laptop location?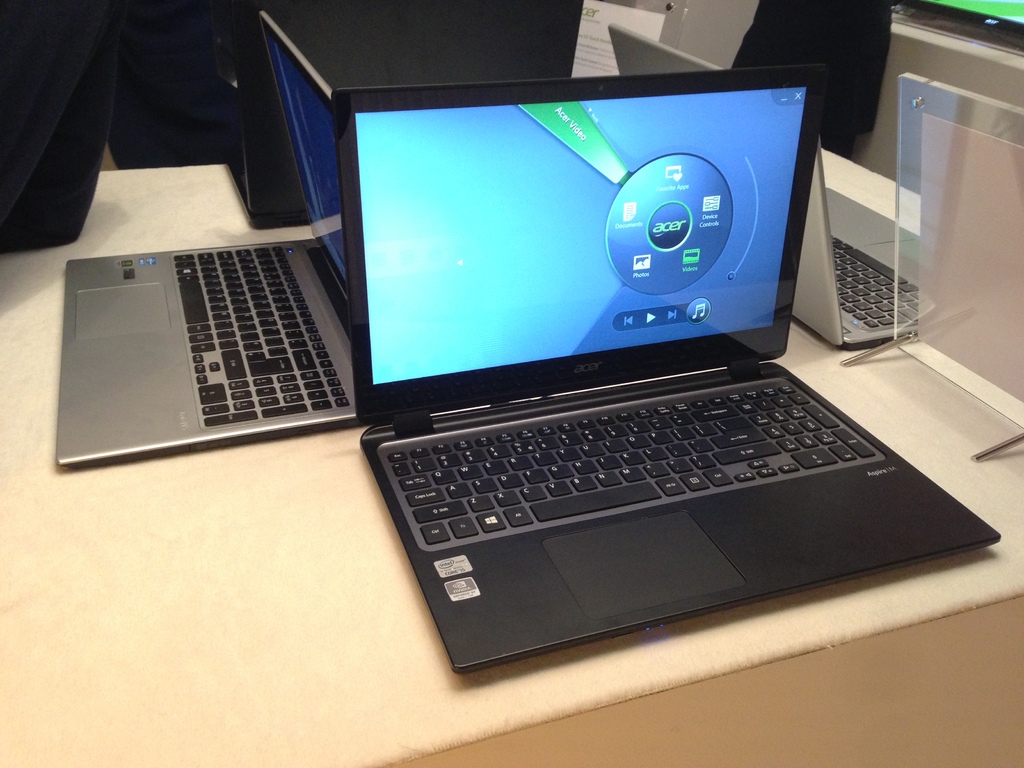
<region>607, 22, 976, 348</region>
